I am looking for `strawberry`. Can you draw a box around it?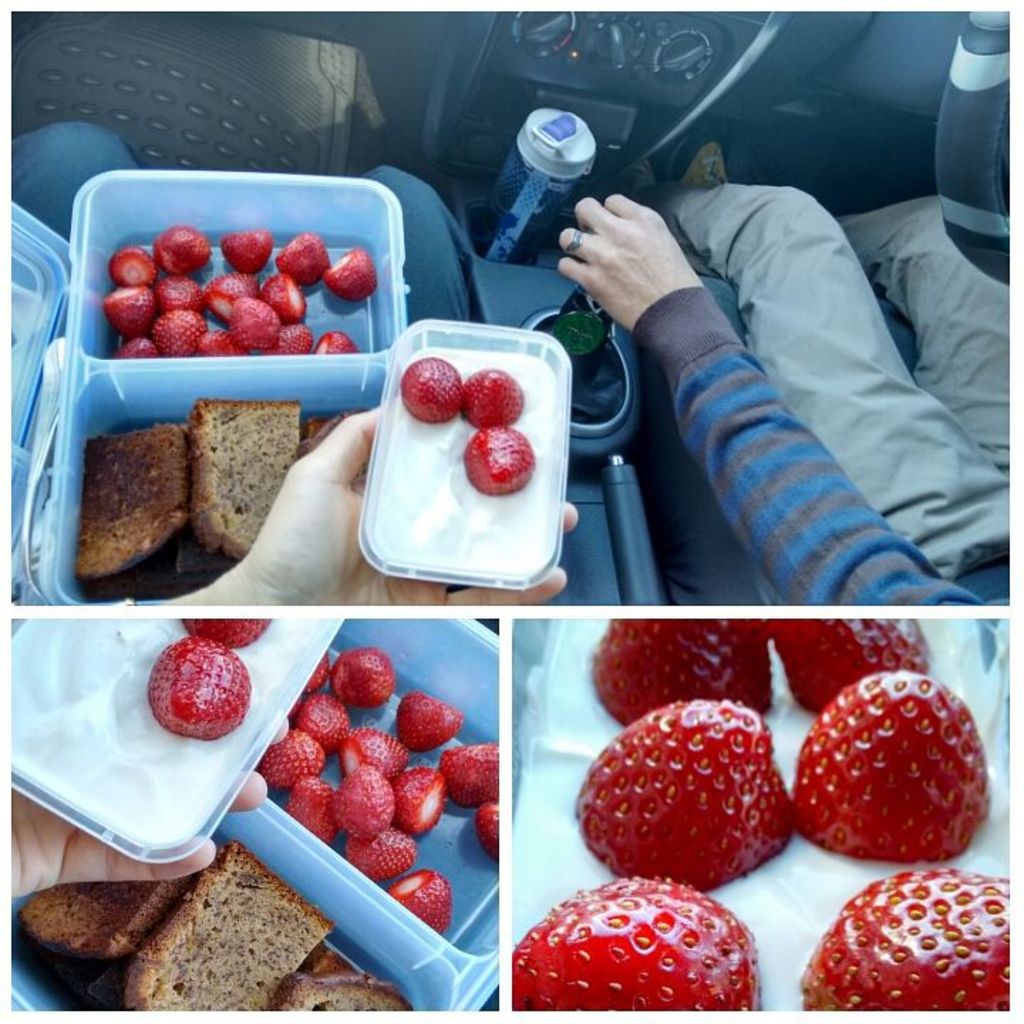
Sure, the bounding box is bbox=(785, 668, 987, 870).
